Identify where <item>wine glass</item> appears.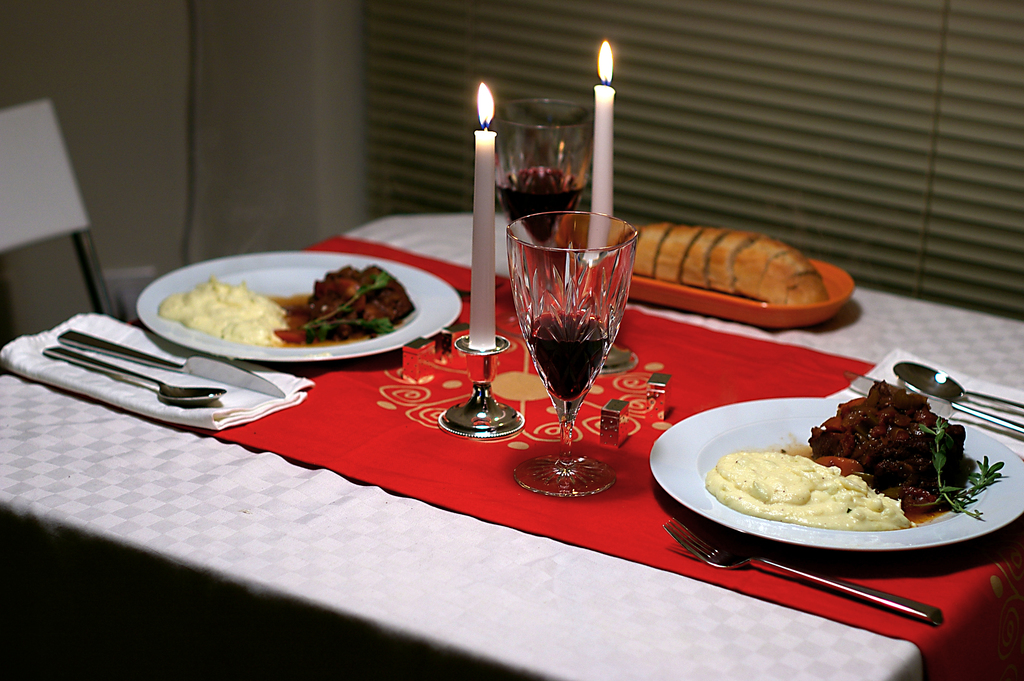
Appears at 487, 91, 592, 246.
